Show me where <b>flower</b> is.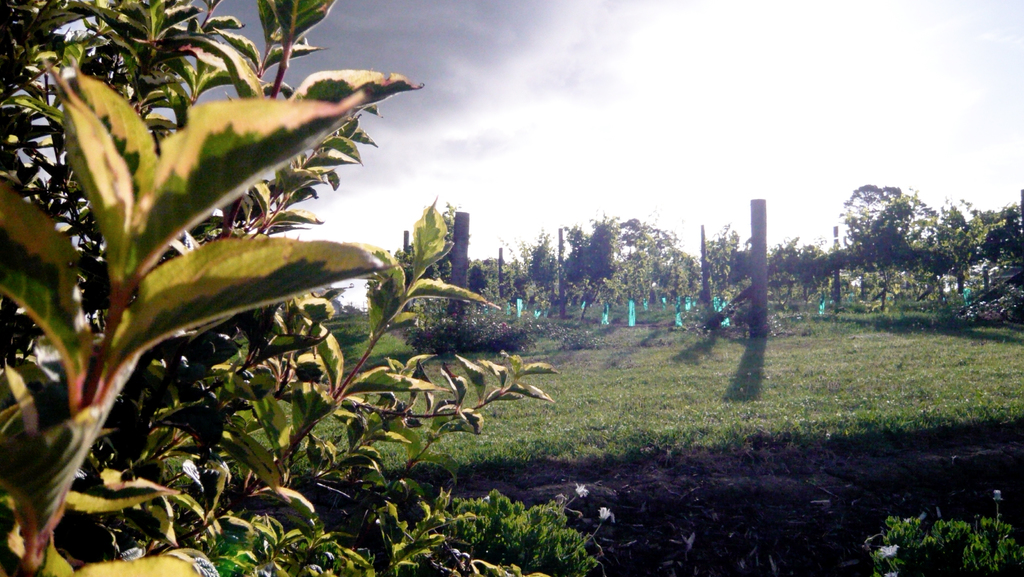
<b>flower</b> is at x1=573 y1=480 x2=592 y2=504.
